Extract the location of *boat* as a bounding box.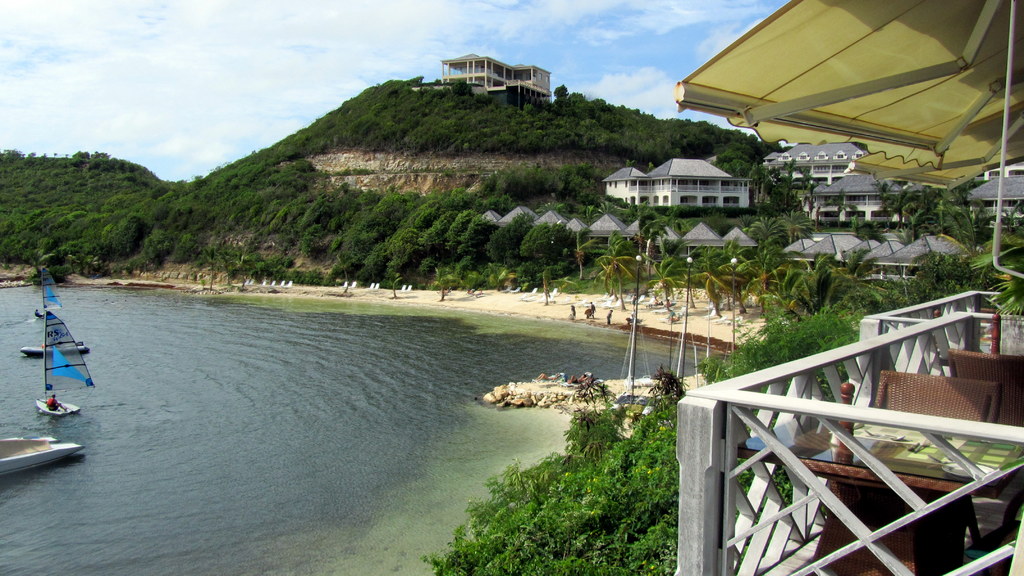
<box>35,260,73,317</box>.
